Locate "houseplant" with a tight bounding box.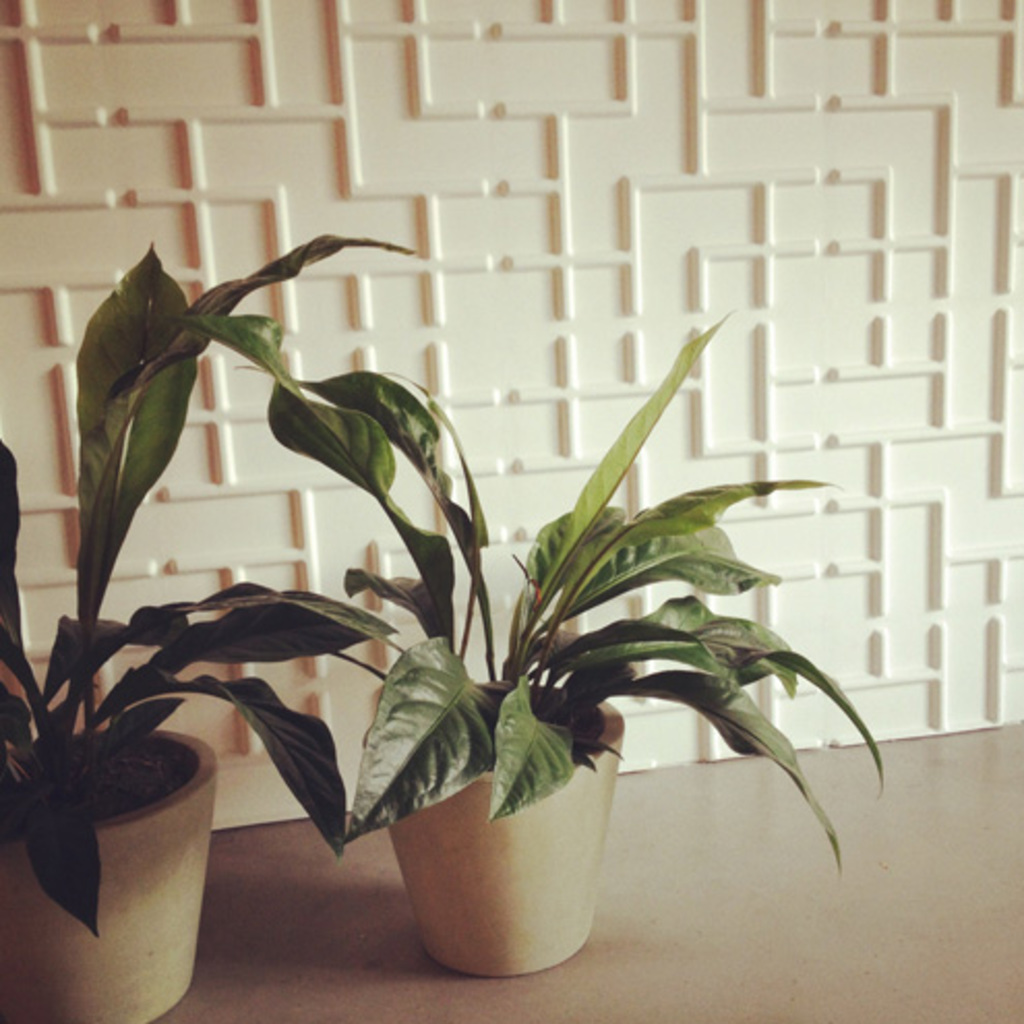
[0, 225, 451, 1022].
